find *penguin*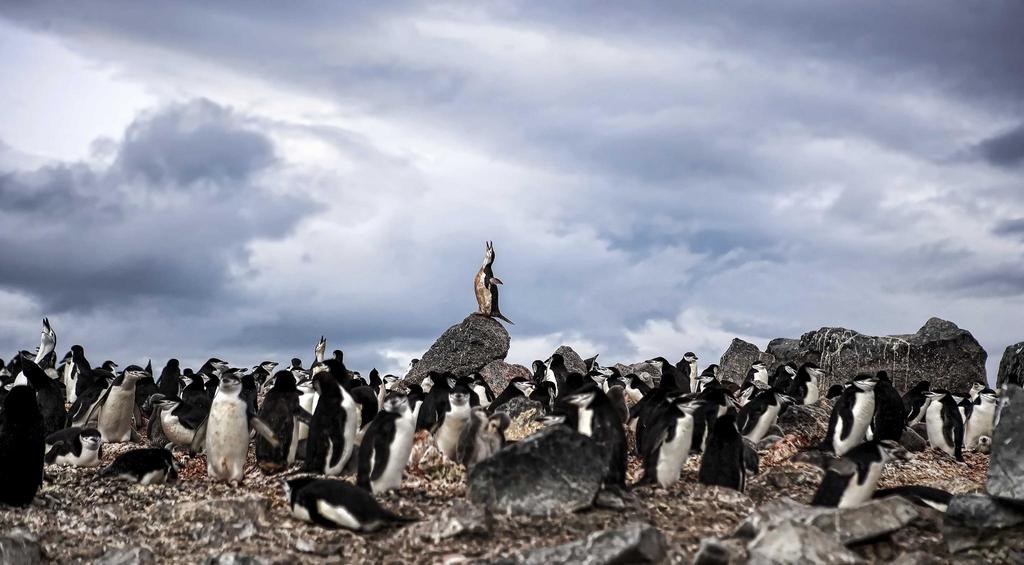
{"x1": 0, "y1": 367, "x2": 47, "y2": 509}
